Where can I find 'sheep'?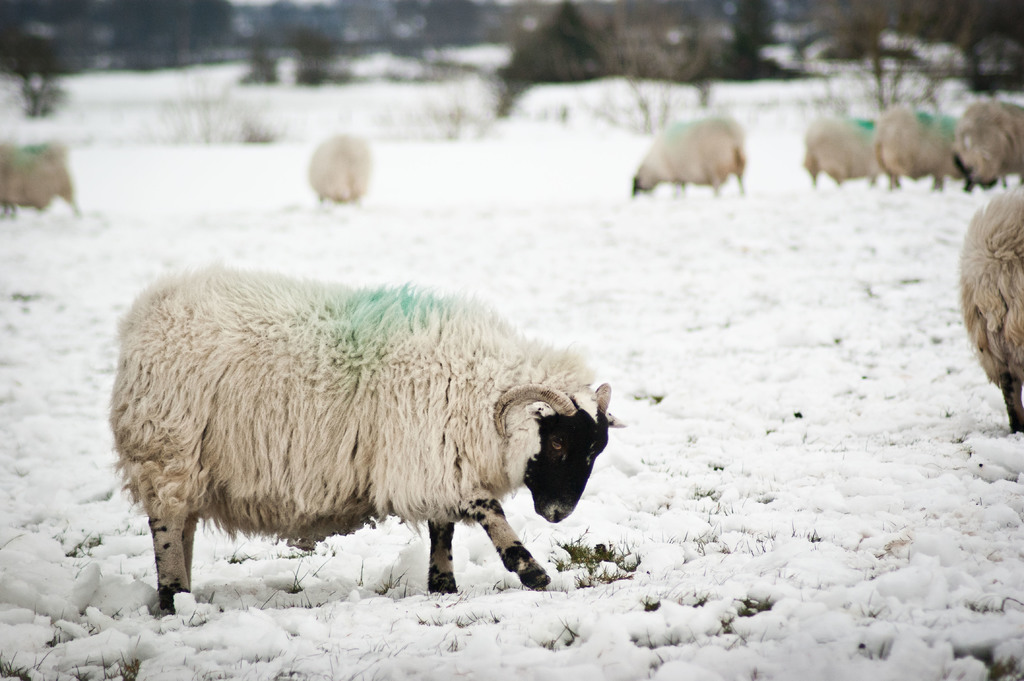
You can find it at [x1=954, y1=106, x2=1023, y2=193].
